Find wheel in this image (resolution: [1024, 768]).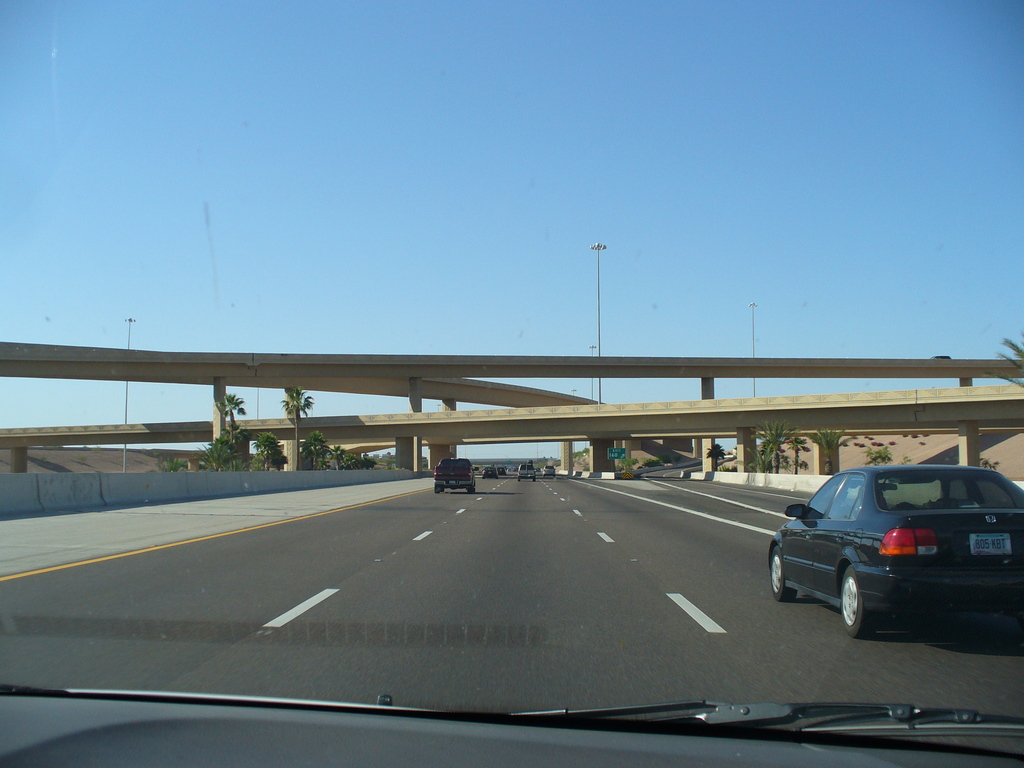
[left=434, top=486, right=438, bottom=494].
